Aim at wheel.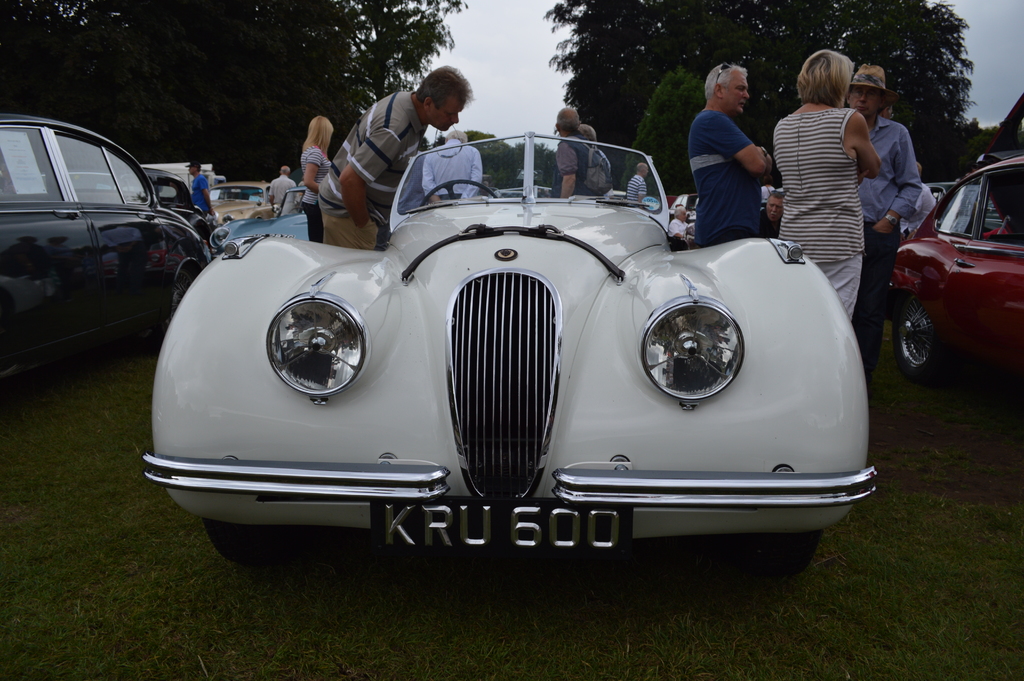
Aimed at box(202, 519, 322, 569).
